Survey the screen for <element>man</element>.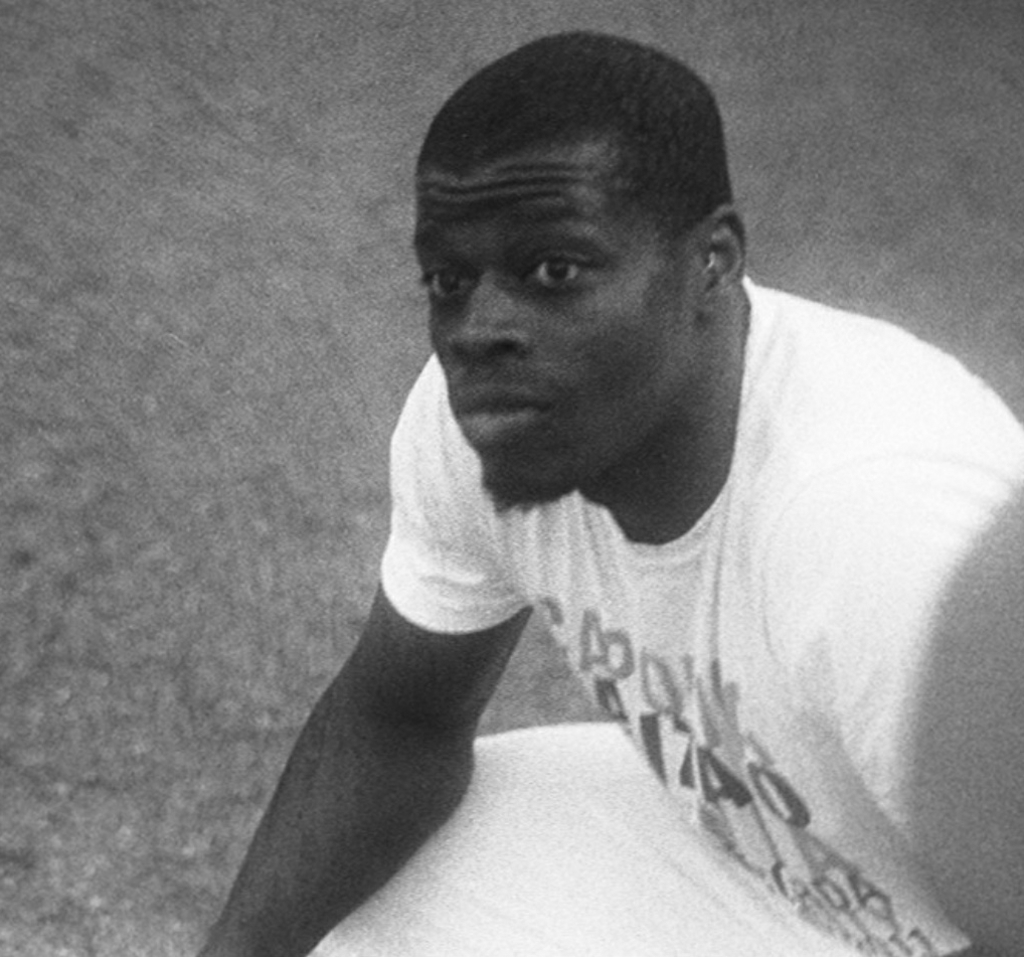
Survey found: (246, 42, 1015, 952).
